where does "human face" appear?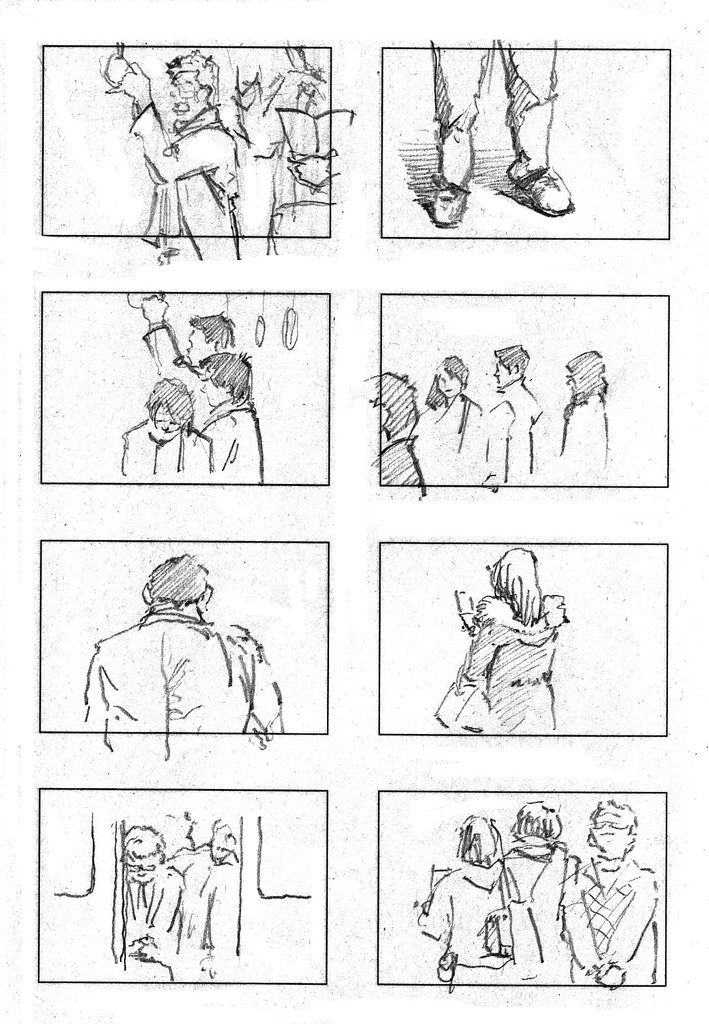
Appears at x1=438 y1=370 x2=459 y2=398.
